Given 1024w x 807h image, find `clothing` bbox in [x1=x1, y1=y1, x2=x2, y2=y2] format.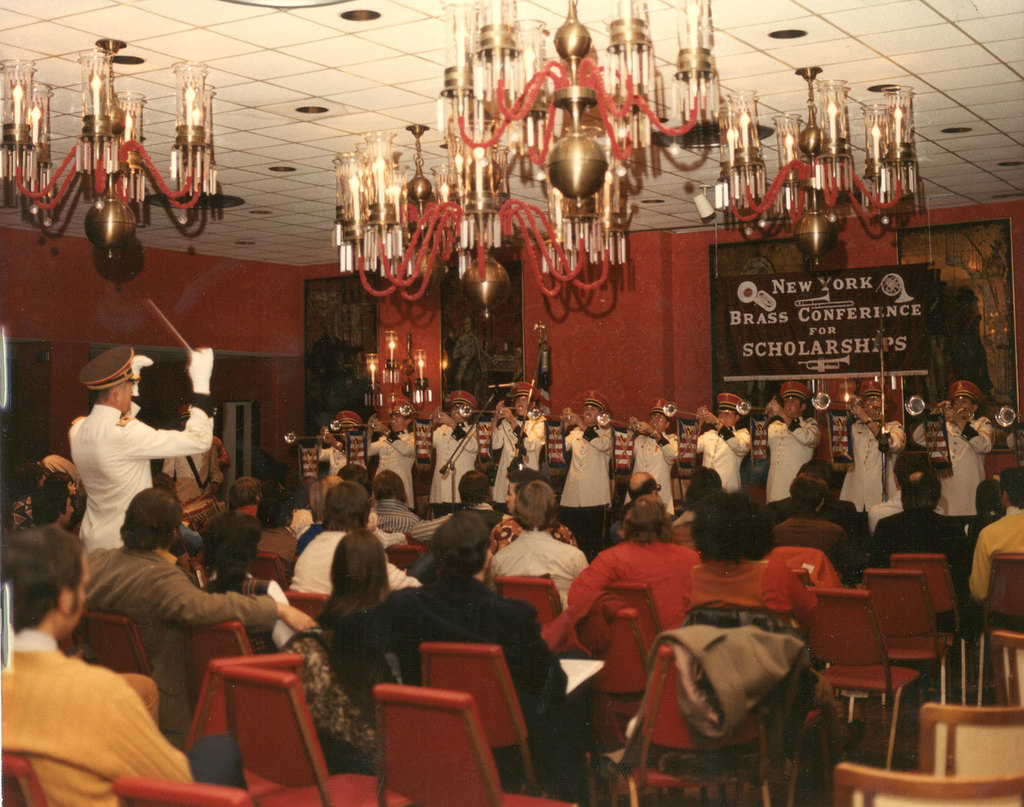
[x1=507, y1=515, x2=587, y2=586].
